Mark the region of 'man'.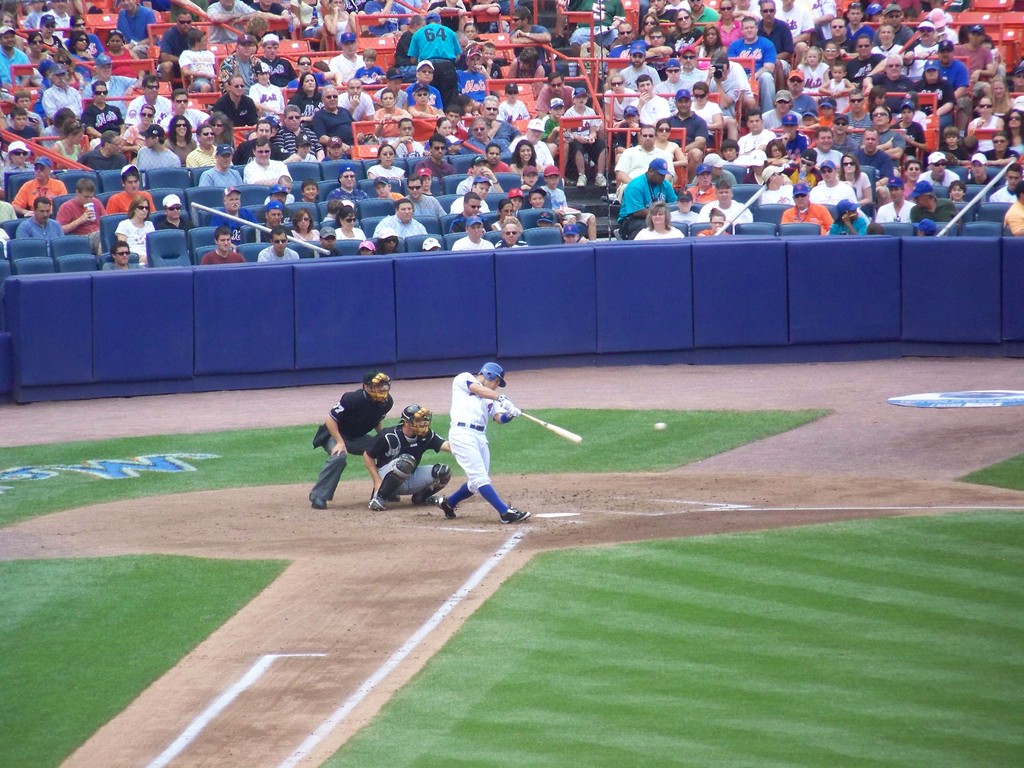
Region: left=781, top=0, right=813, bottom=41.
